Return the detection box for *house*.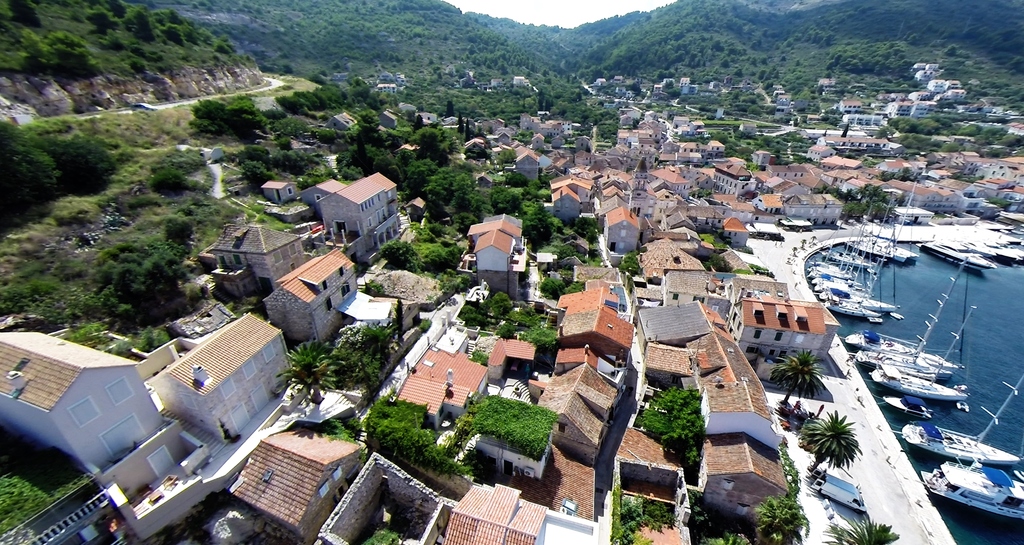
locate(712, 470, 788, 518).
